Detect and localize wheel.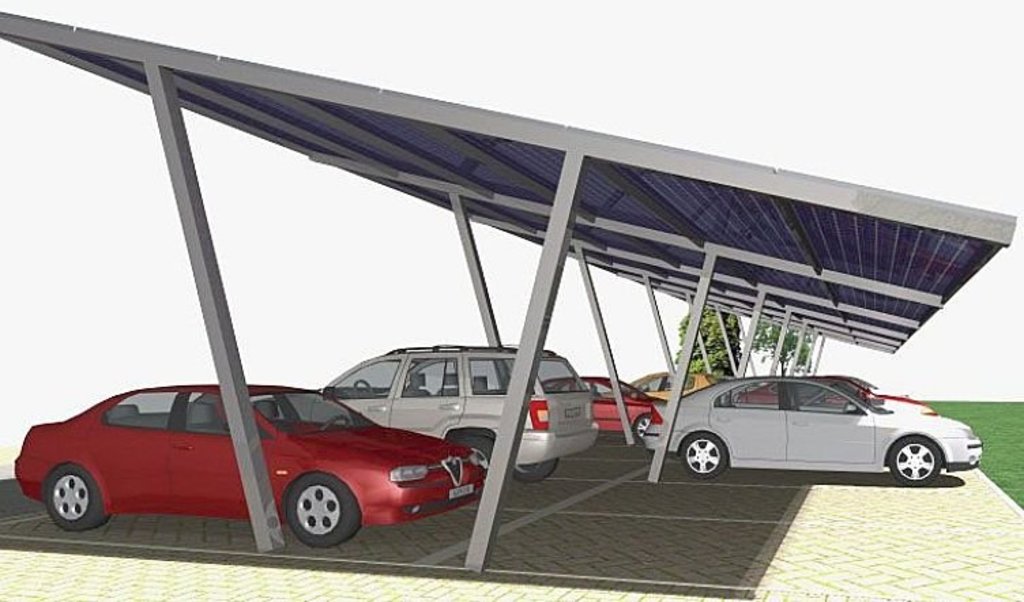
Localized at <region>286, 473, 369, 545</region>.
